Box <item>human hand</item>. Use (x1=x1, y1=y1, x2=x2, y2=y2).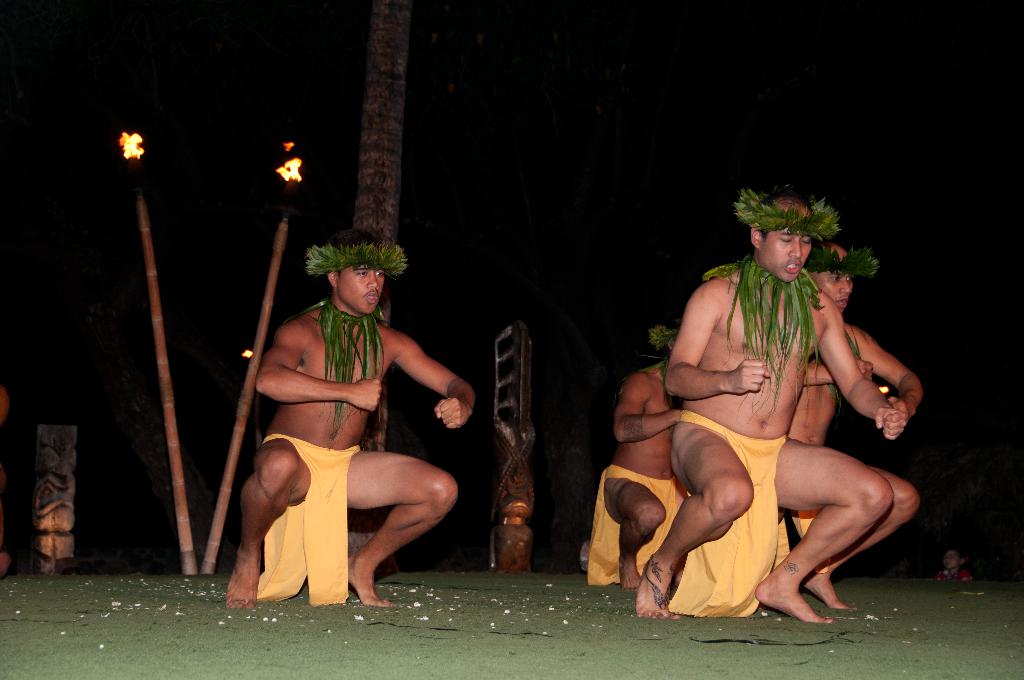
(x1=874, y1=407, x2=909, y2=444).
